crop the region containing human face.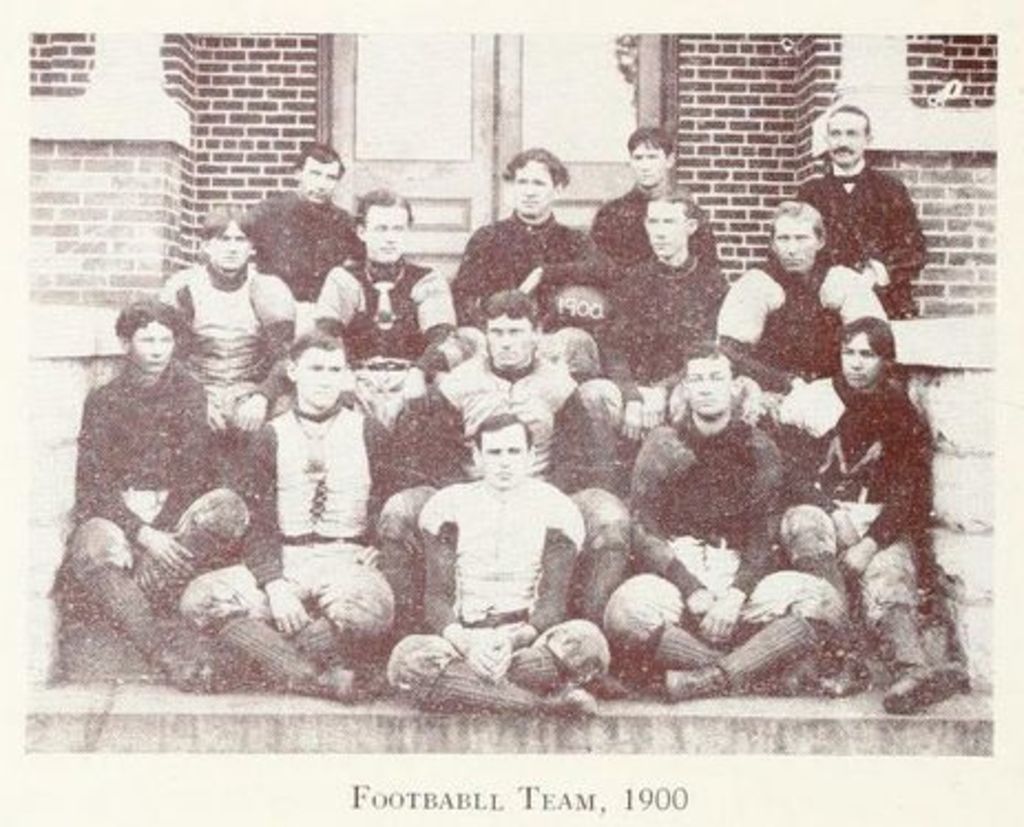
Crop region: rect(774, 210, 821, 268).
